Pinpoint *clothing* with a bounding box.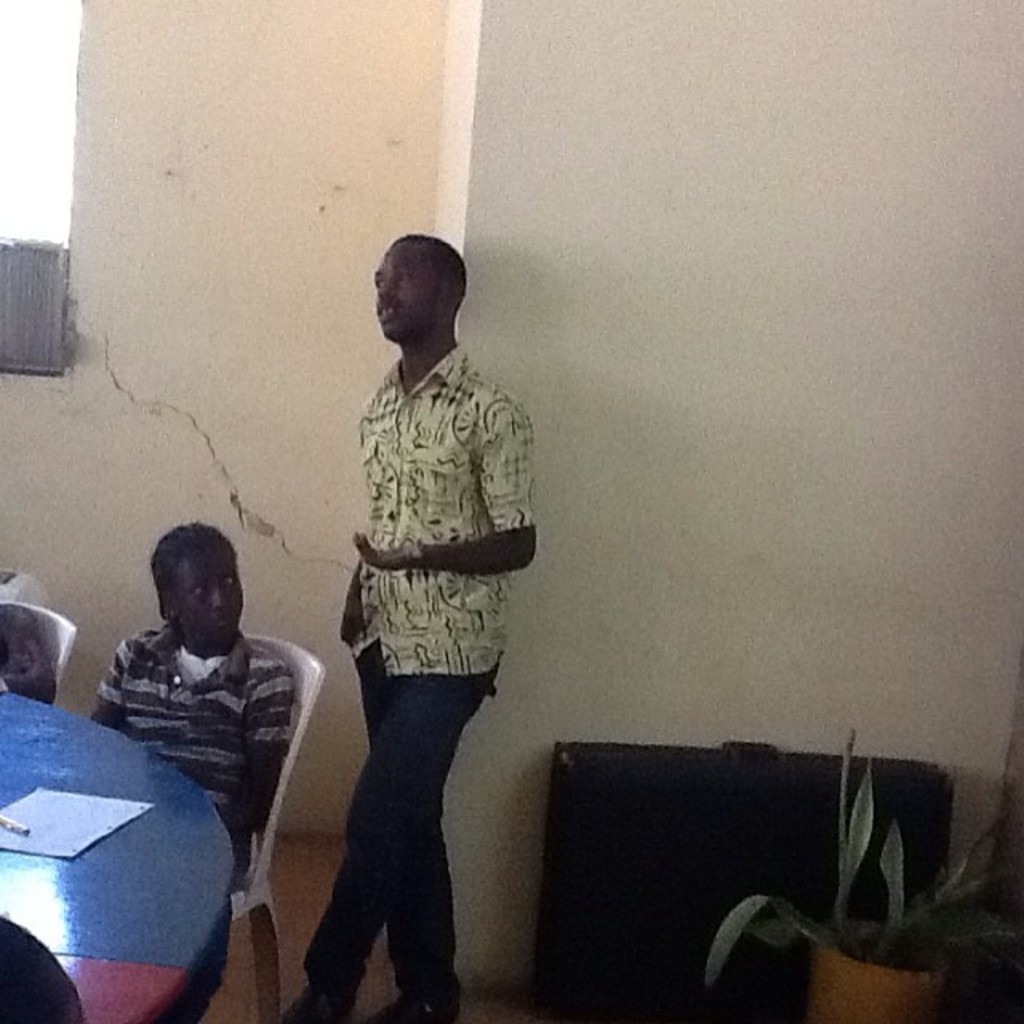
346, 350, 541, 1018.
